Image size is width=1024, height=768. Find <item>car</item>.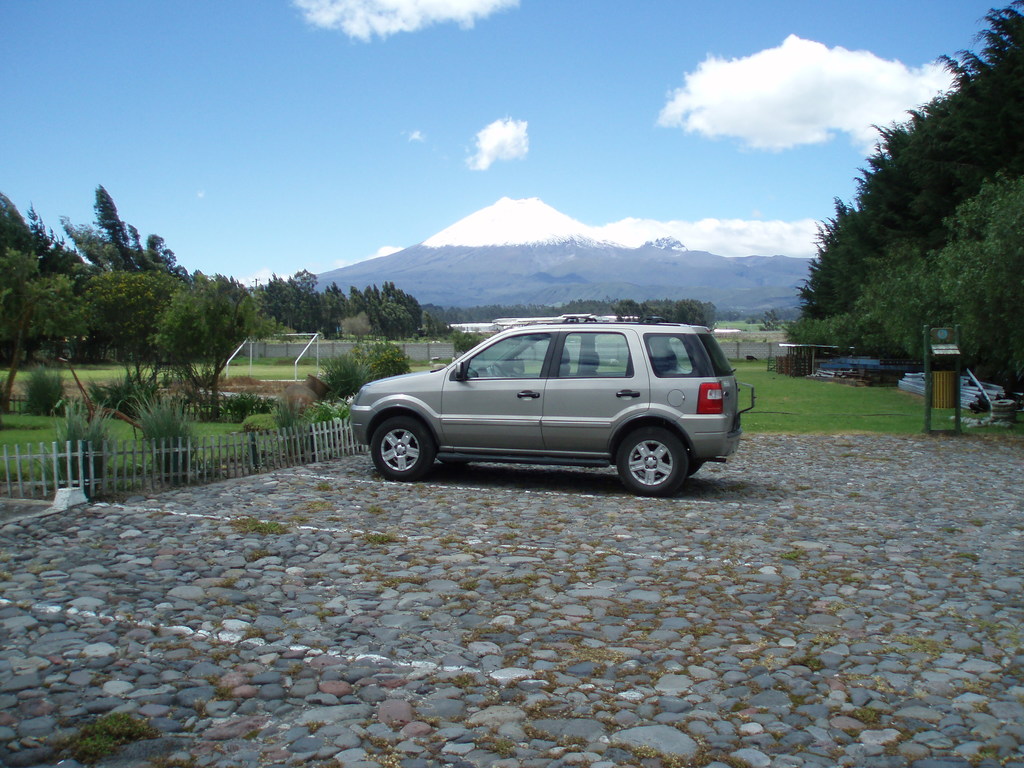
(352,313,748,501).
